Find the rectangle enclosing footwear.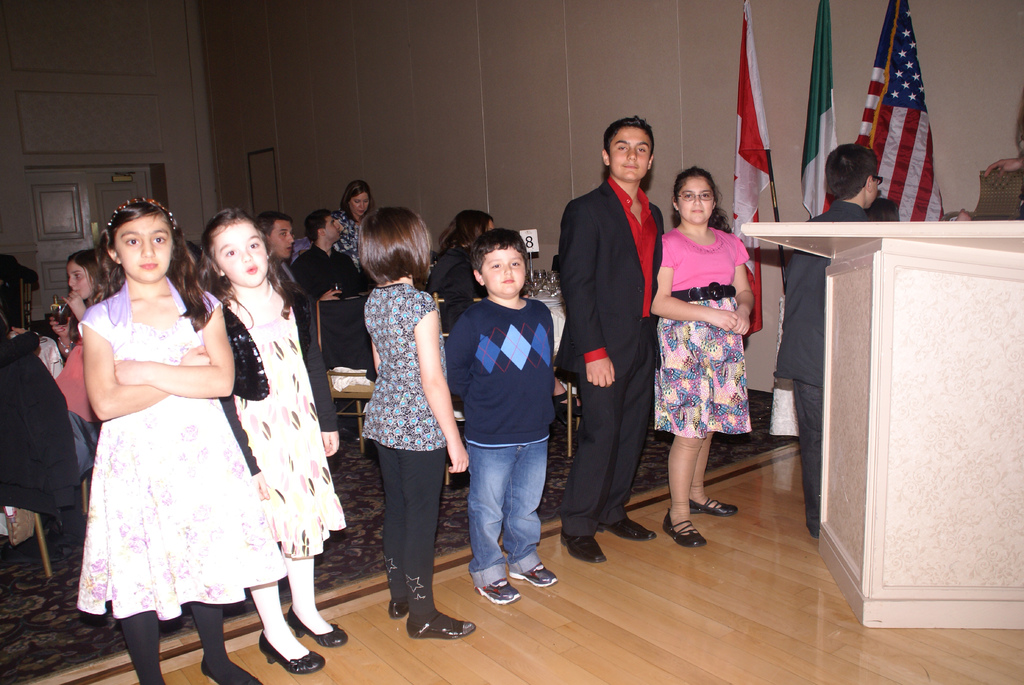
select_region(286, 601, 349, 643).
